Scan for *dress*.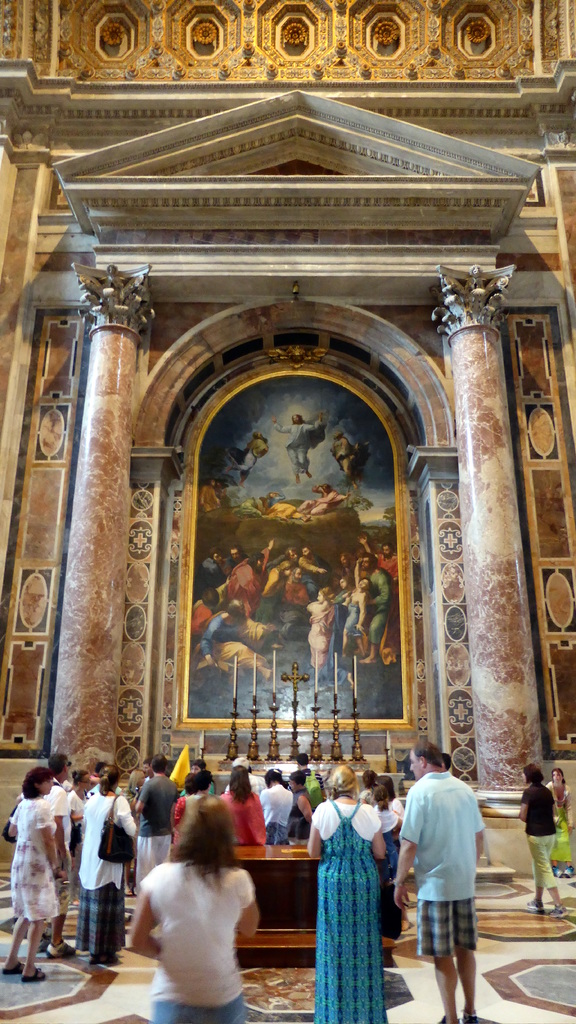
Scan result: (x1=303, y1=802, x2=389, y2=1022).
